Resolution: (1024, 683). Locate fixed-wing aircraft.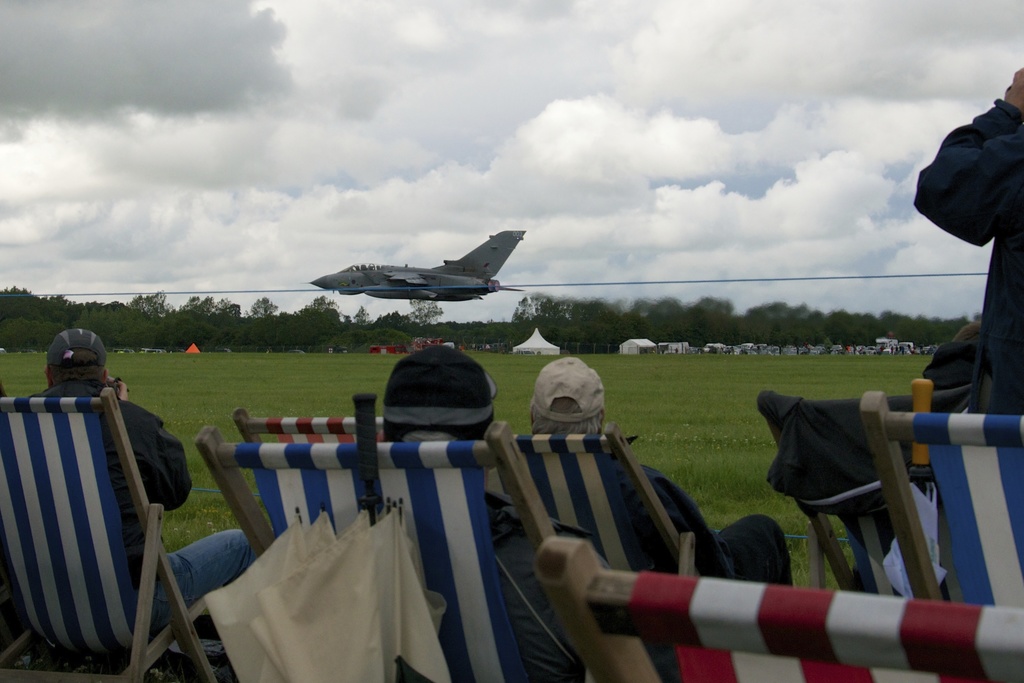
298:228:519:300.
